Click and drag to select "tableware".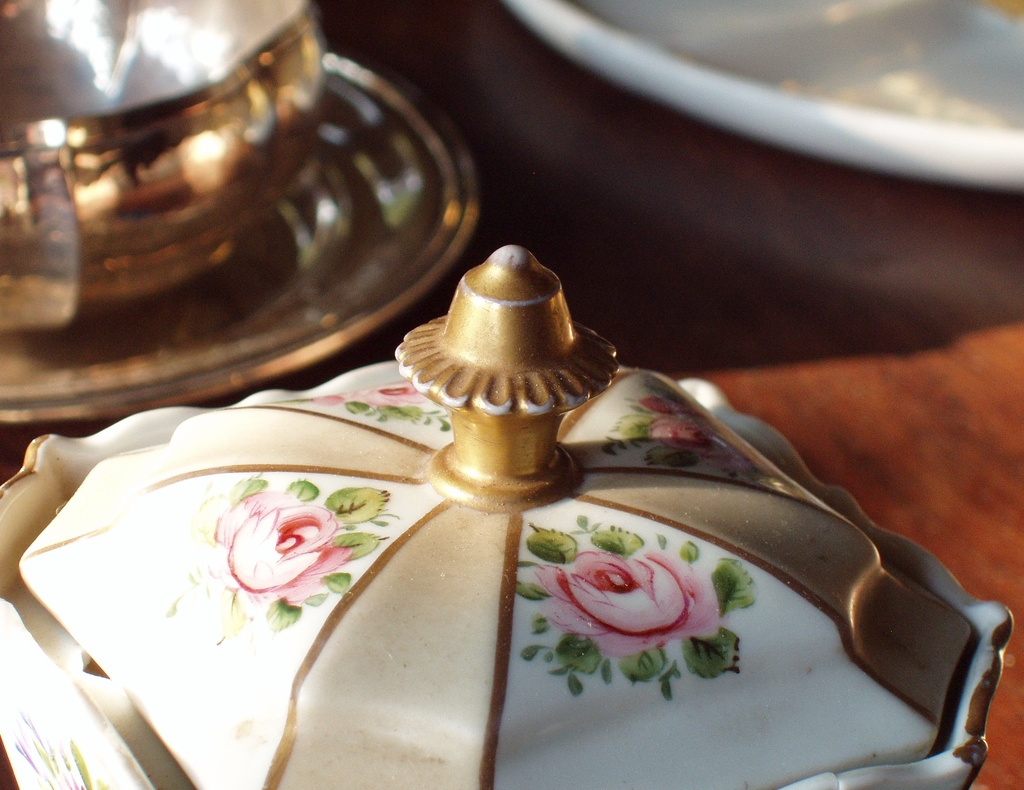
Selection: bbox=[506, 0, 1023, 193].
